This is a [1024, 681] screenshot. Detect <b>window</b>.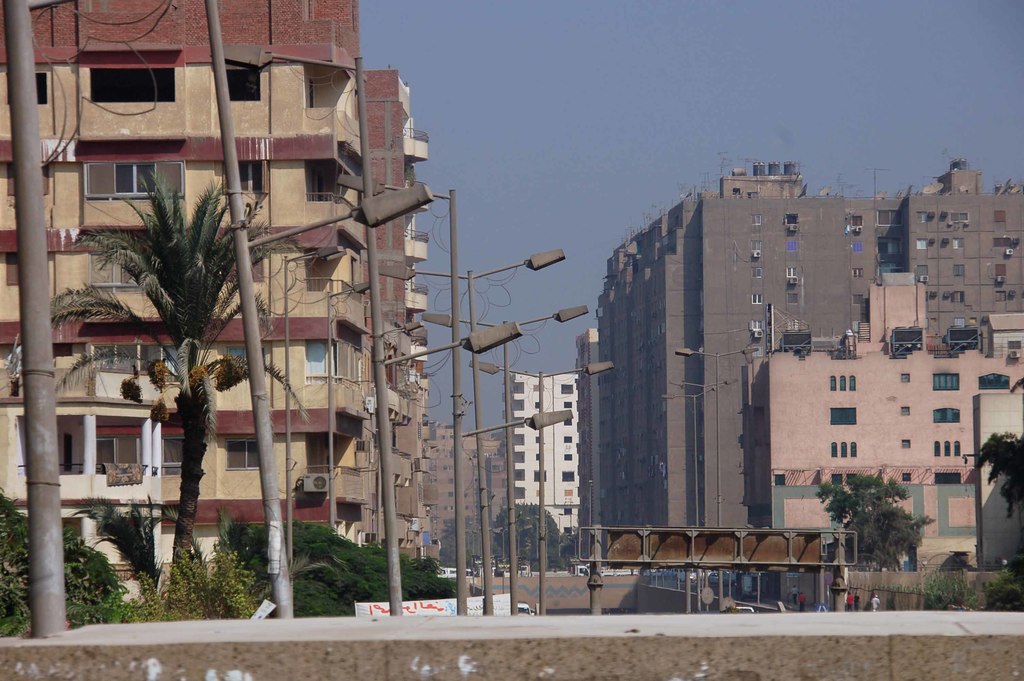
x1=879, y1=209, x2=900, y2=227.
